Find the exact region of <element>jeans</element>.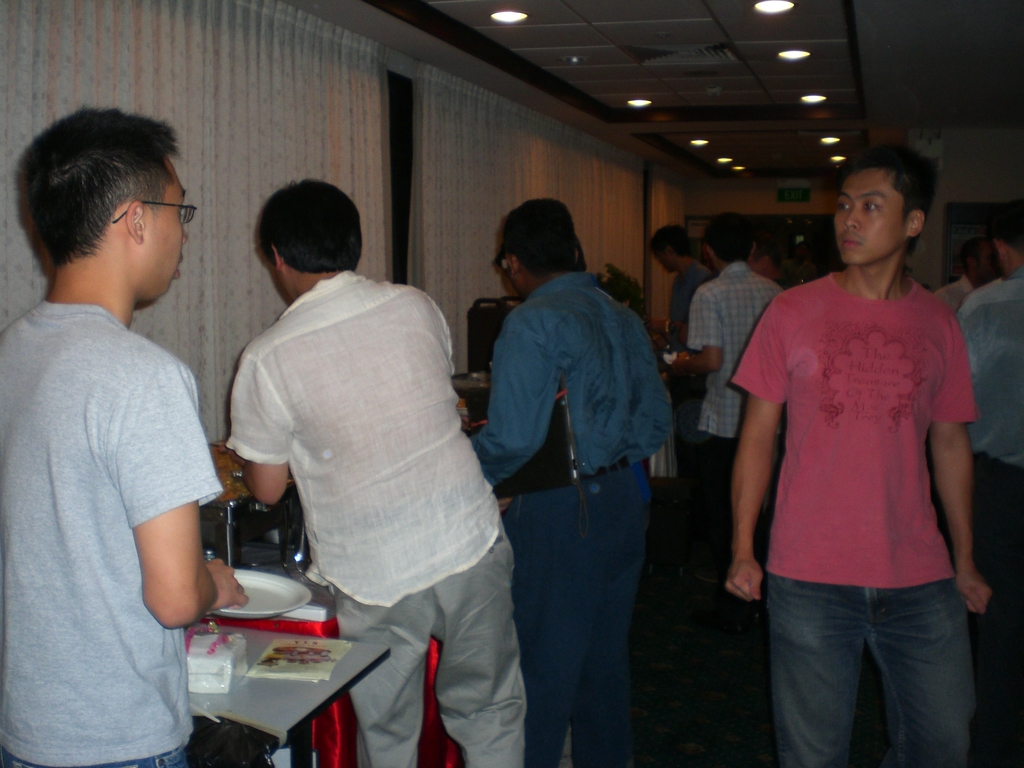
Exact region: (508,463,642,767).
